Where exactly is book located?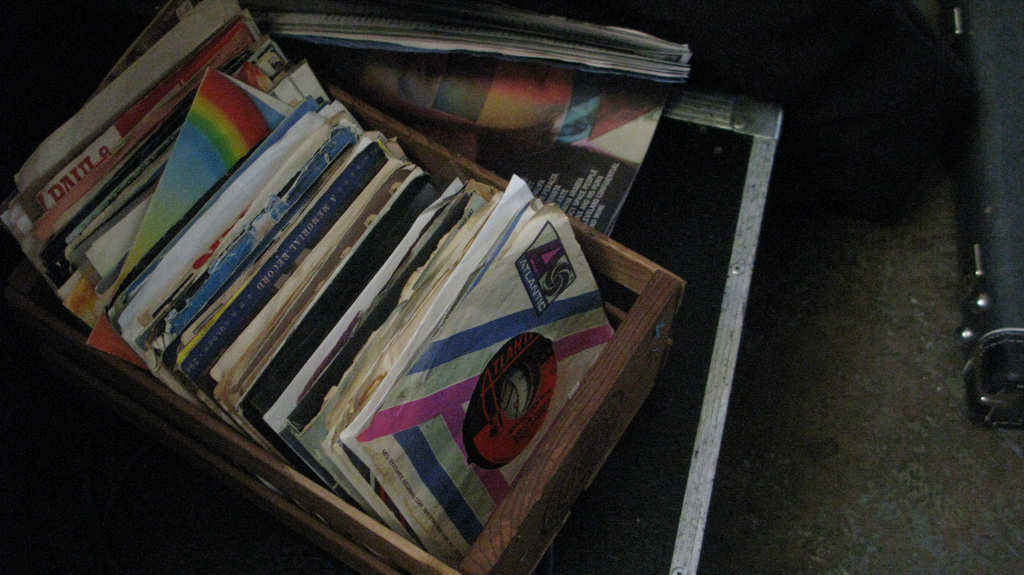
Its bounding box is <region>264, 3, 692, 241</region>.
